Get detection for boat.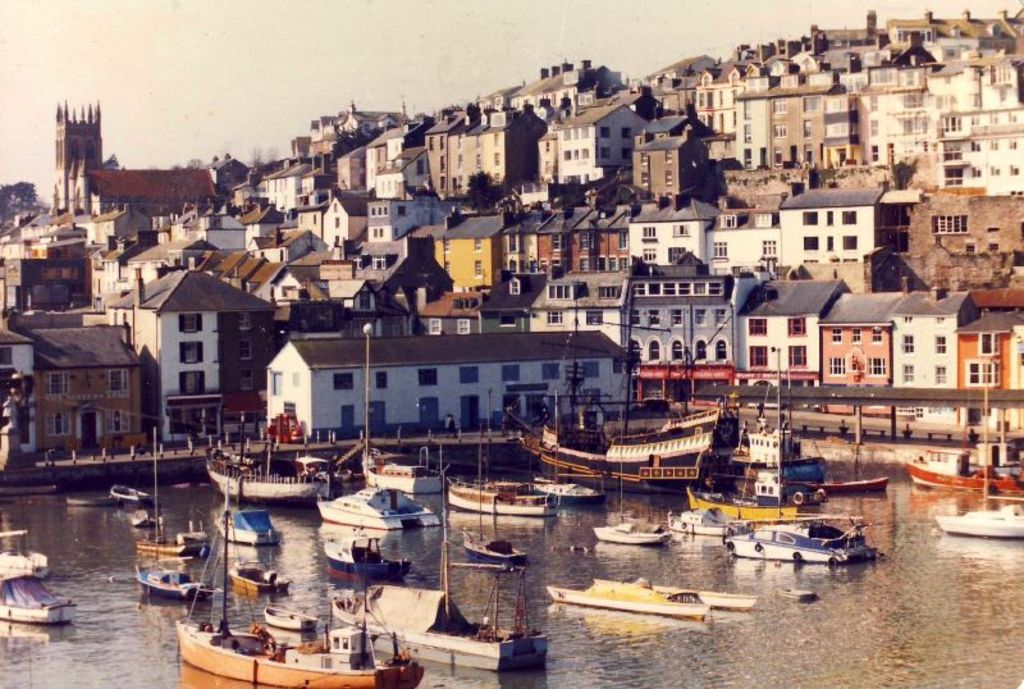
Detection: 899,434,1023,505.
